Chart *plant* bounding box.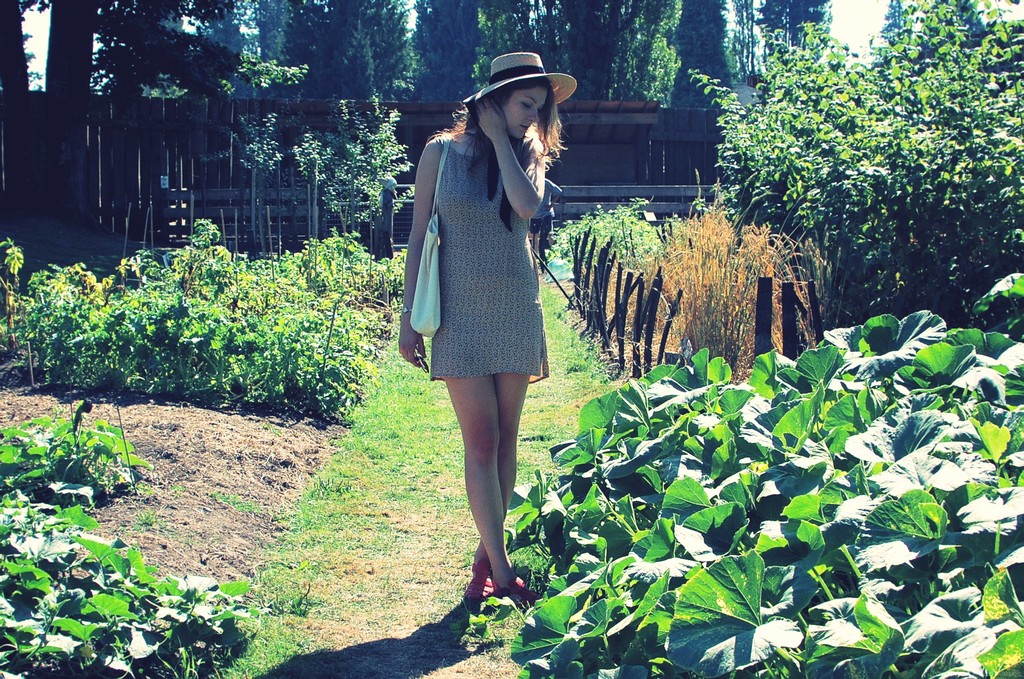
Charted: [588,232,609,350].
